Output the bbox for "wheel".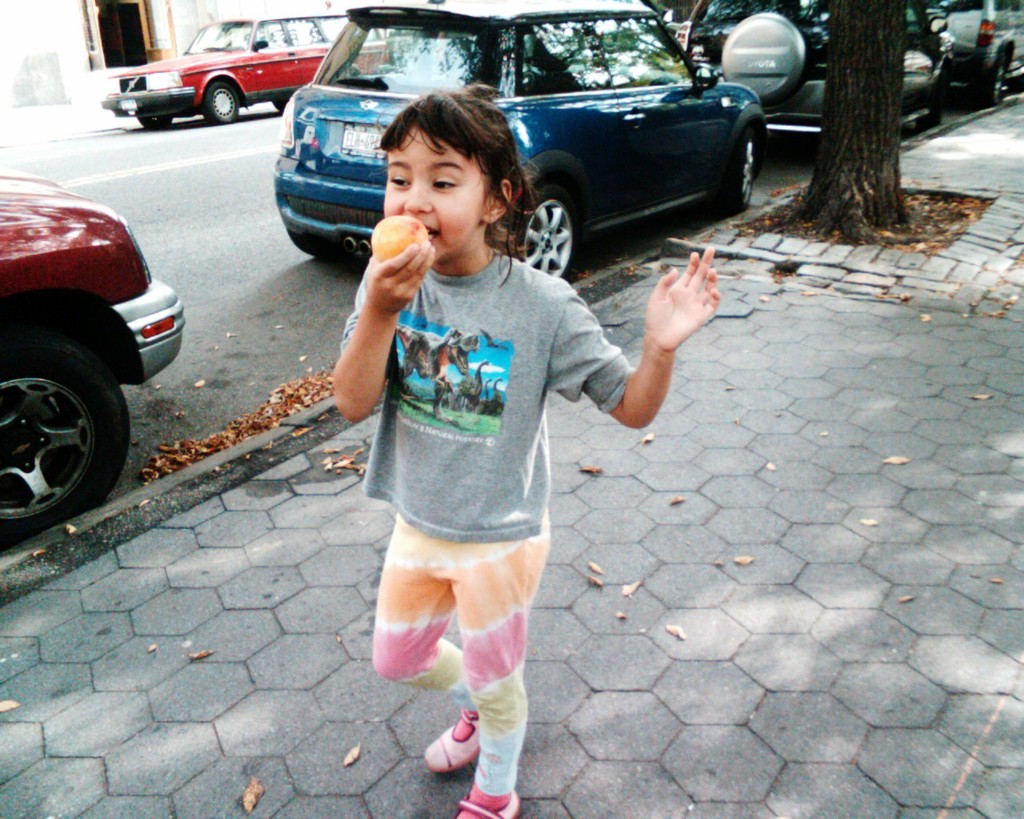
bbox=[515, 178, 590, 285].
